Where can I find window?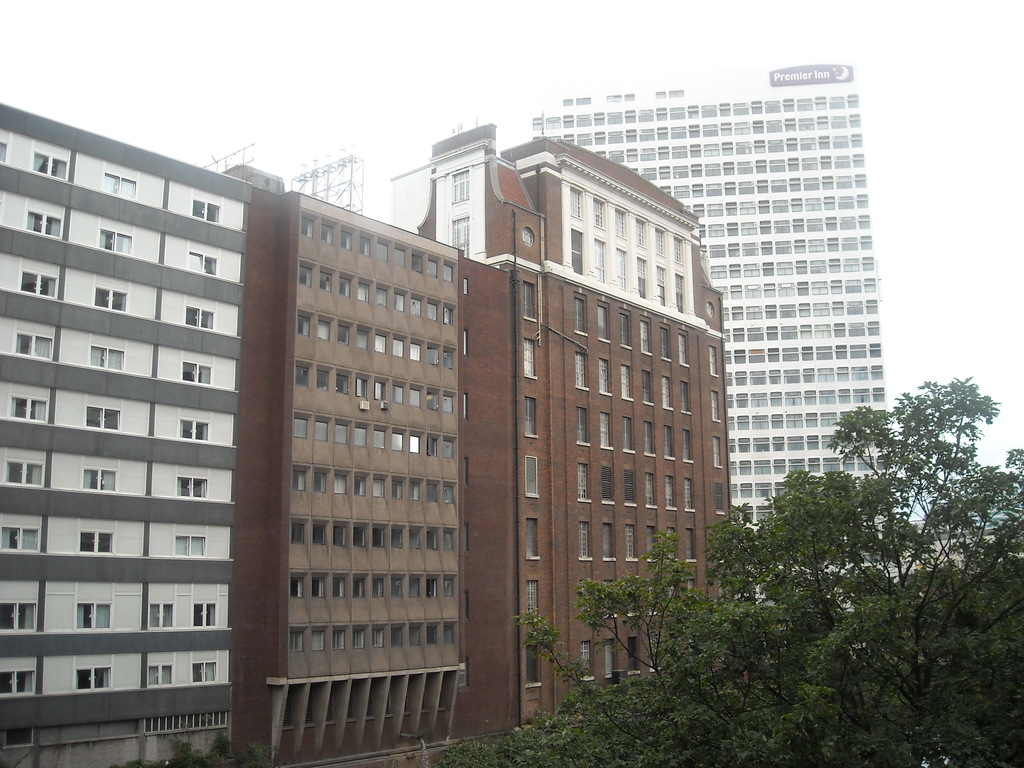
You can find it at (620, 364, 632, 401).
